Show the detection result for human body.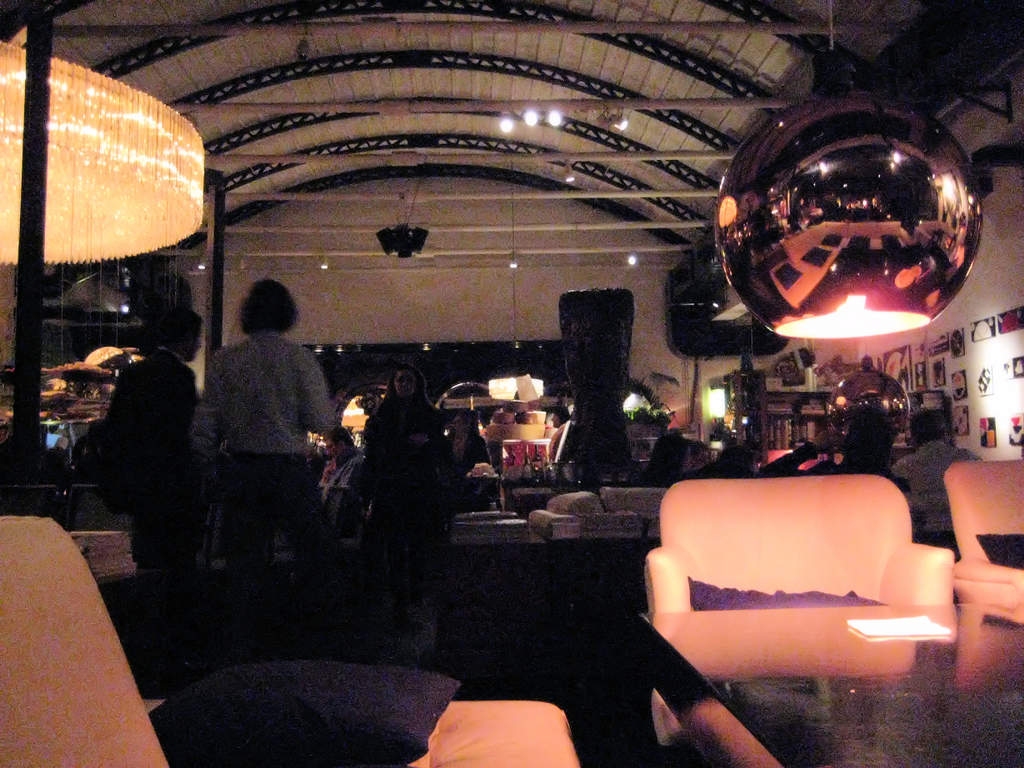
x1=361, y1=366, x2=448, y2=667.
